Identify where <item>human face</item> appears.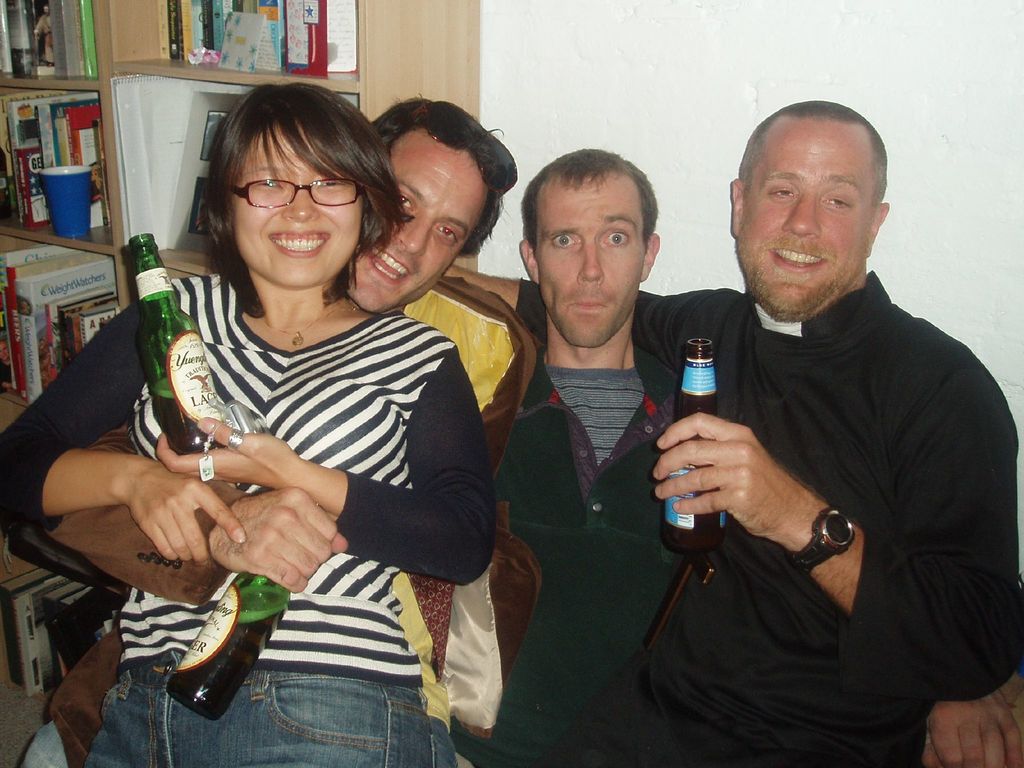
Appears at box=[736, 117, 875, 317].
